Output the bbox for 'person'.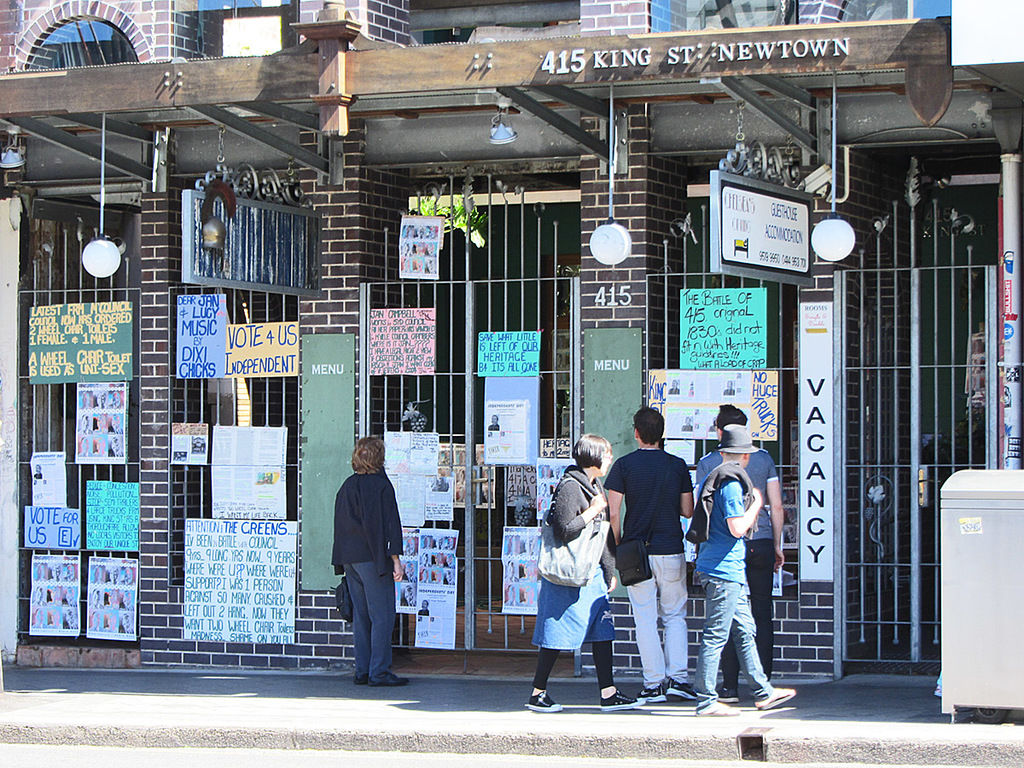
bbox=(523, 429, 649, 715).
